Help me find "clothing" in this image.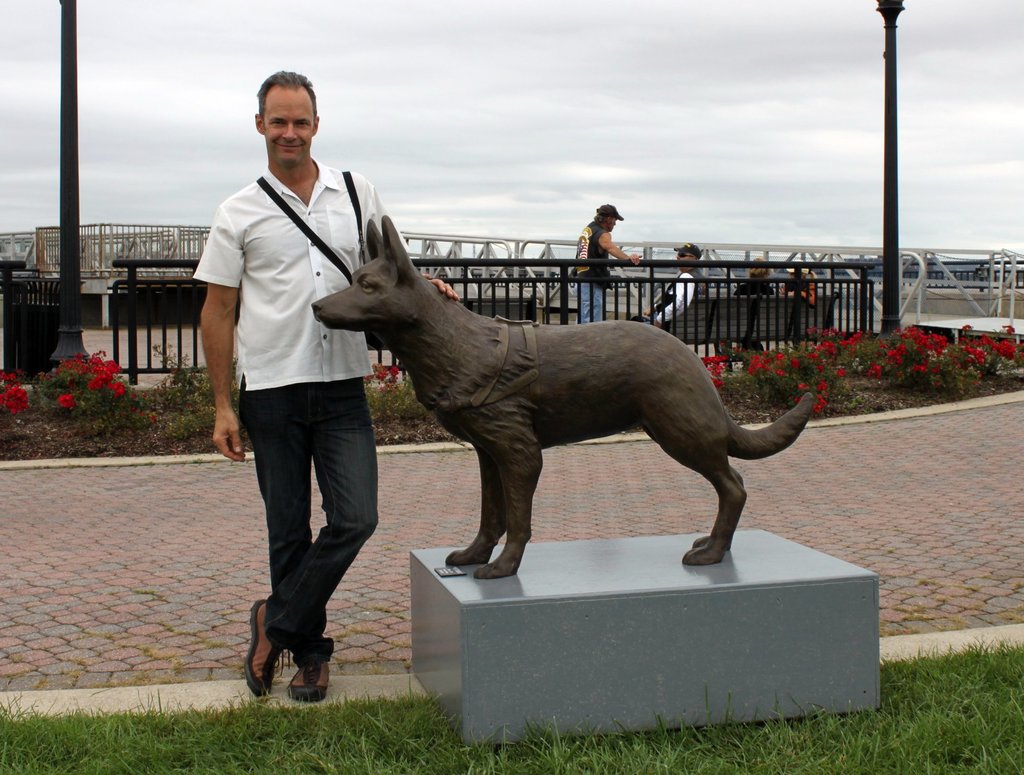
Found it: 732/280/774/296.
